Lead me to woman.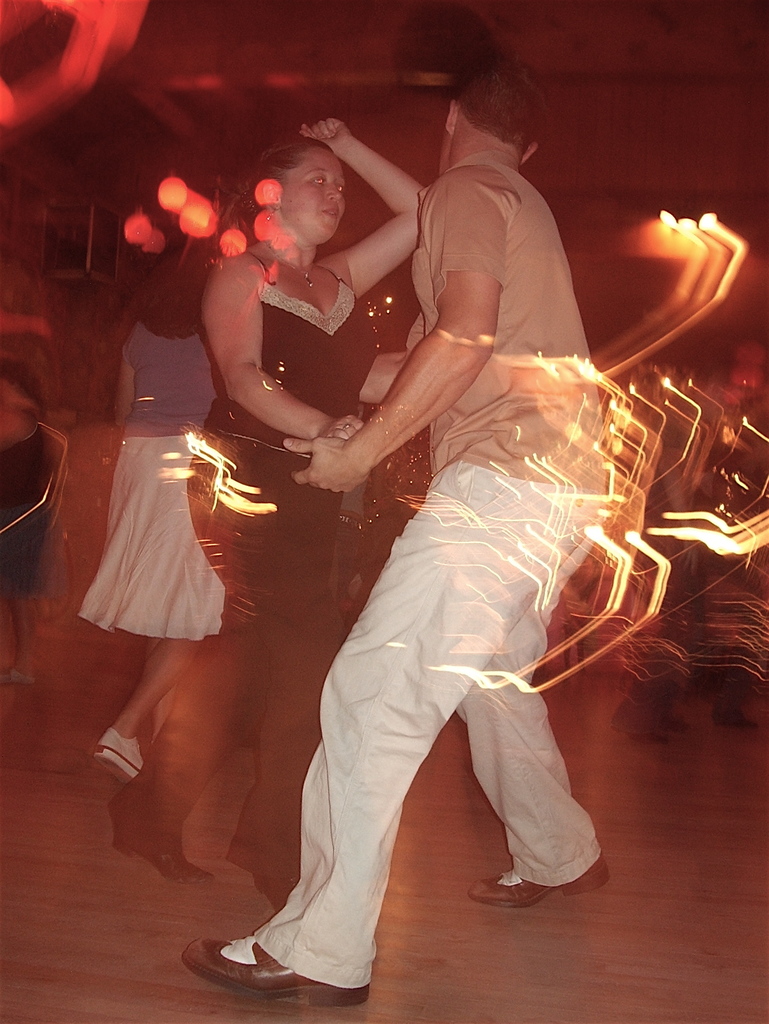
Lead to crop(187, 117, 456, 867).
